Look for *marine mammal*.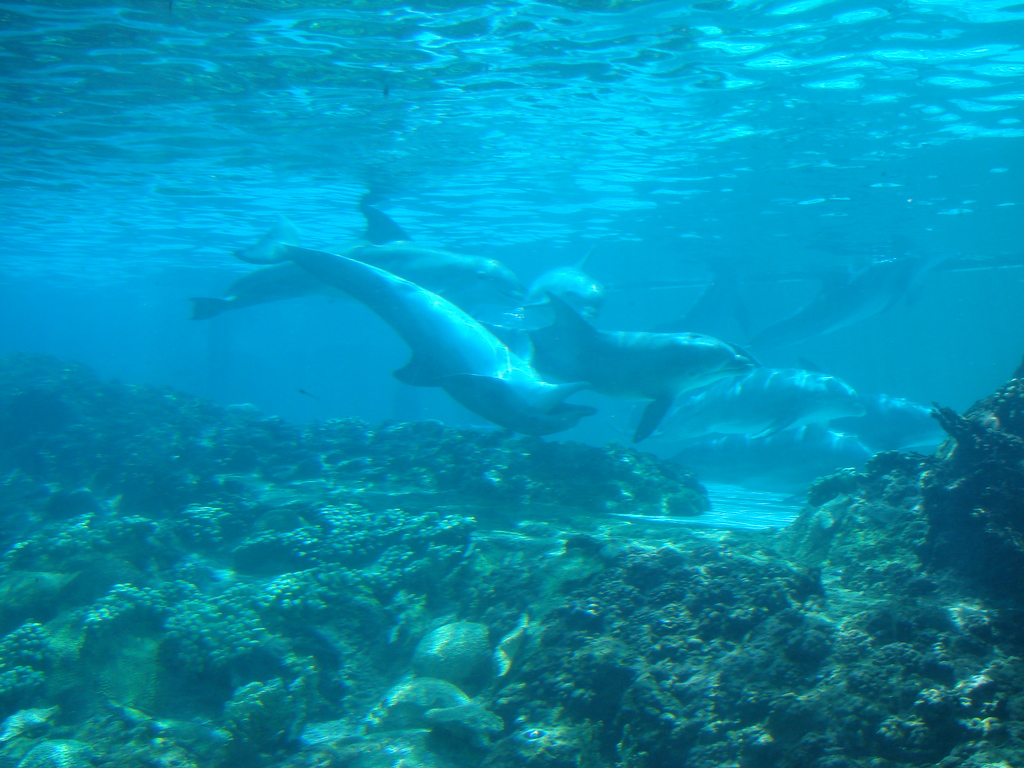
Found: (236, 251, 601, 411).
